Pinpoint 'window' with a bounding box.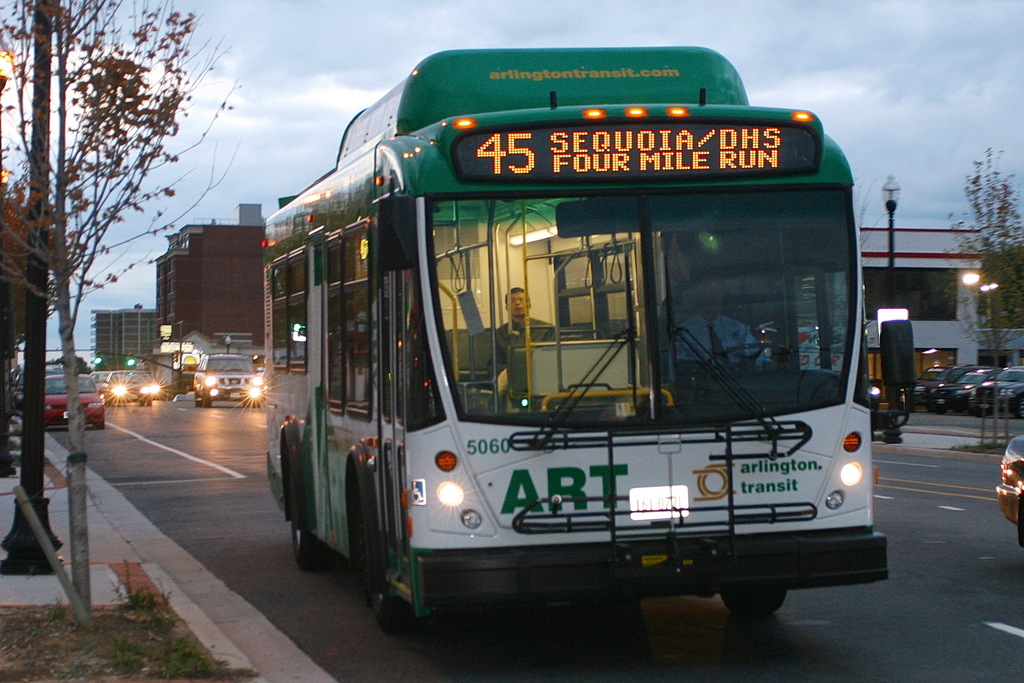
select_region(859, 268, 960, 324).
